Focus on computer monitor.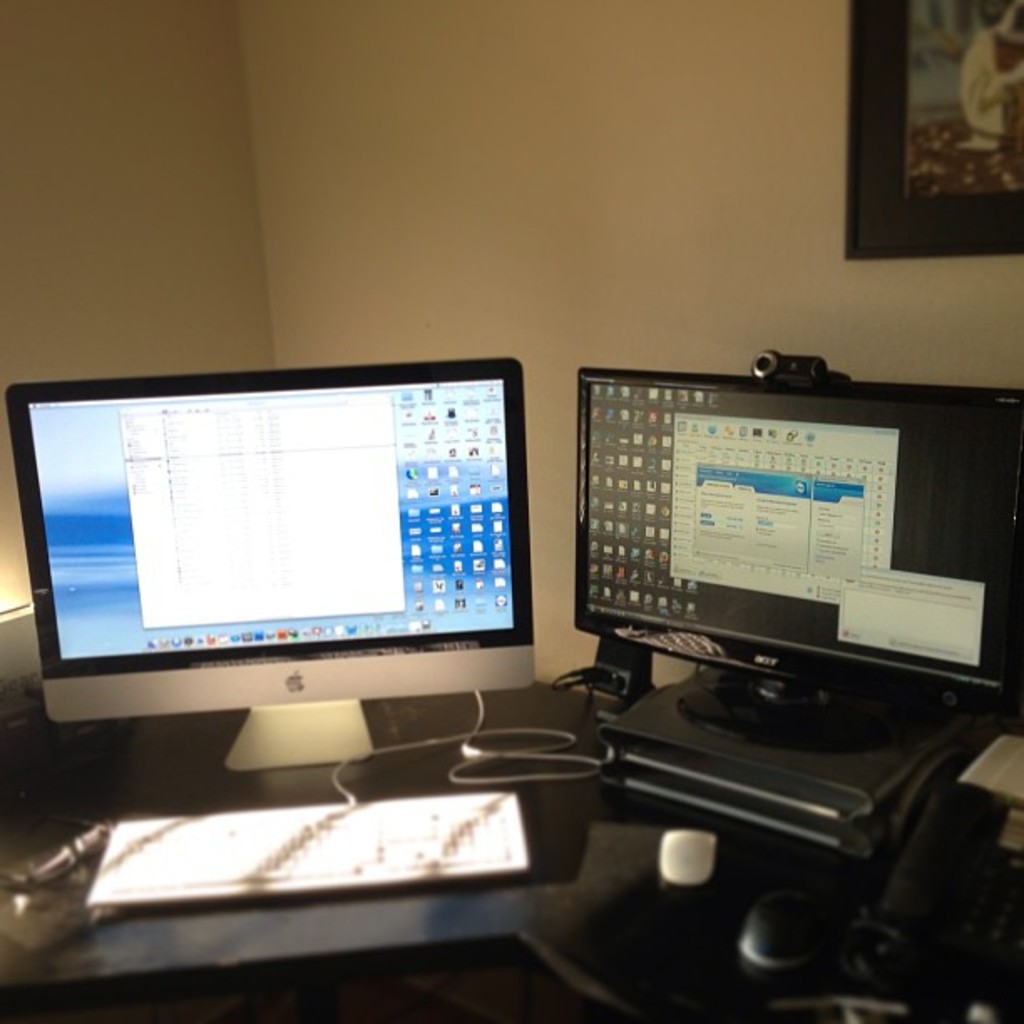
Focused at {"x1": 12, "y1": 387, "x2": 532, "y2": 765}.
